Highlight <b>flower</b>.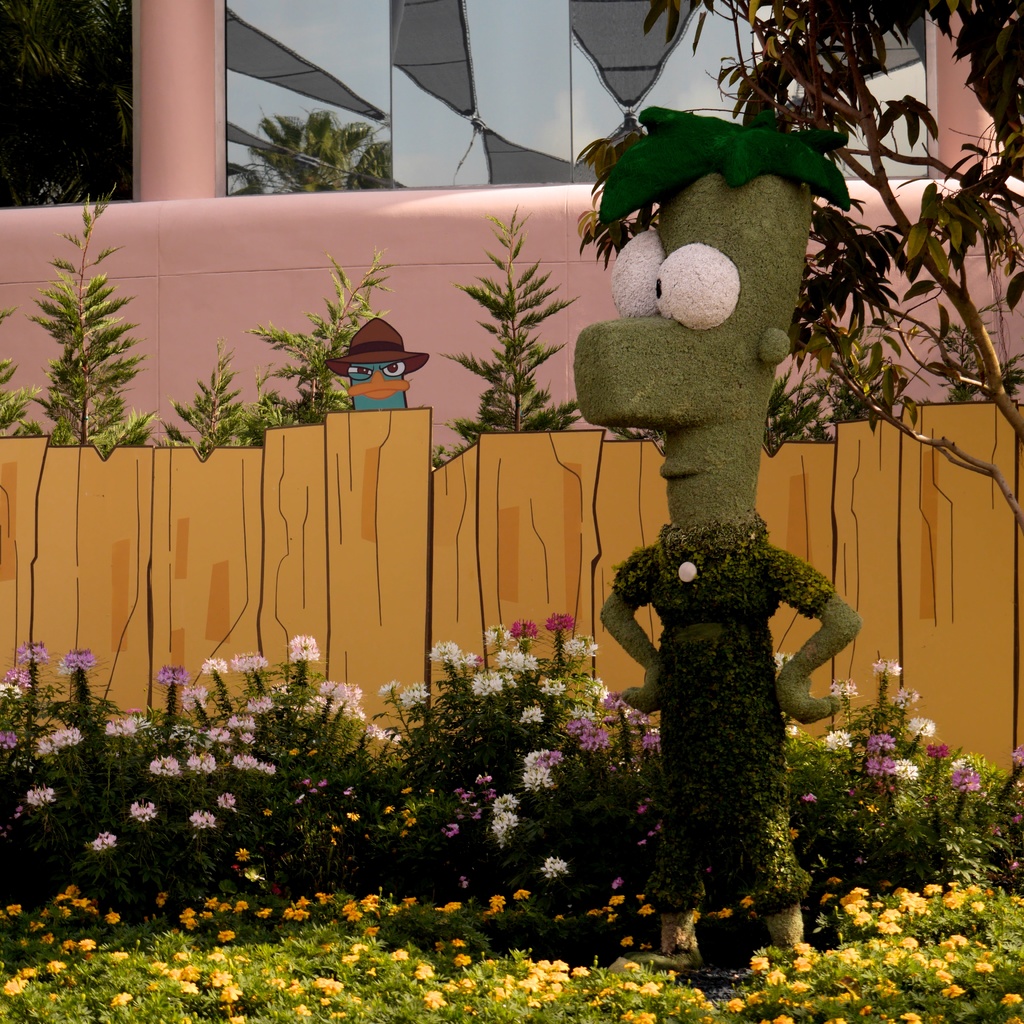
Highlighted region: bbox=[485, 908, 499, 920].
